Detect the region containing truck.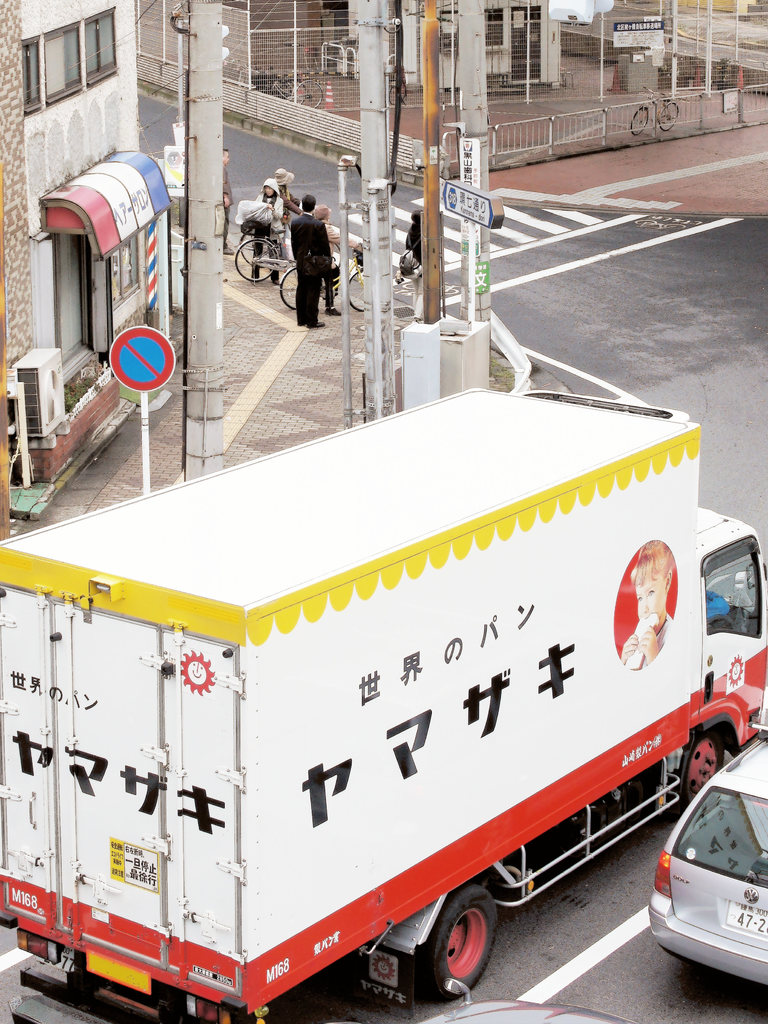
[left=0, top=297, right=751, bottom=1023].
